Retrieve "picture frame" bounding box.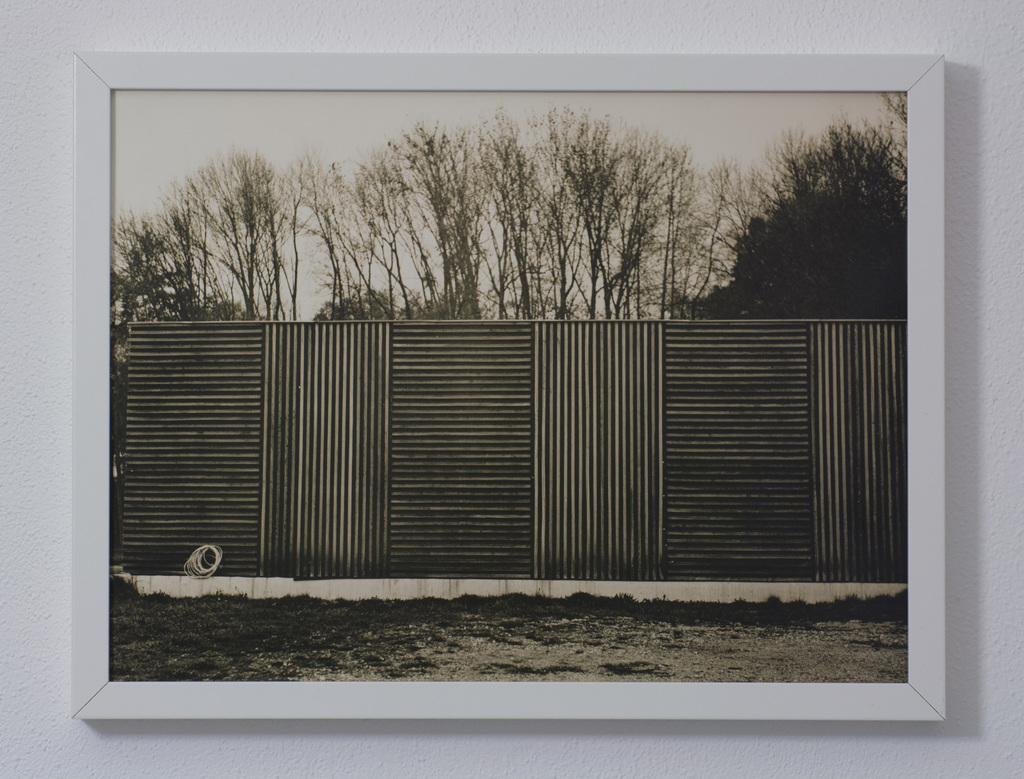
Bounding box: bbox=[73, 50, 946, 719].
